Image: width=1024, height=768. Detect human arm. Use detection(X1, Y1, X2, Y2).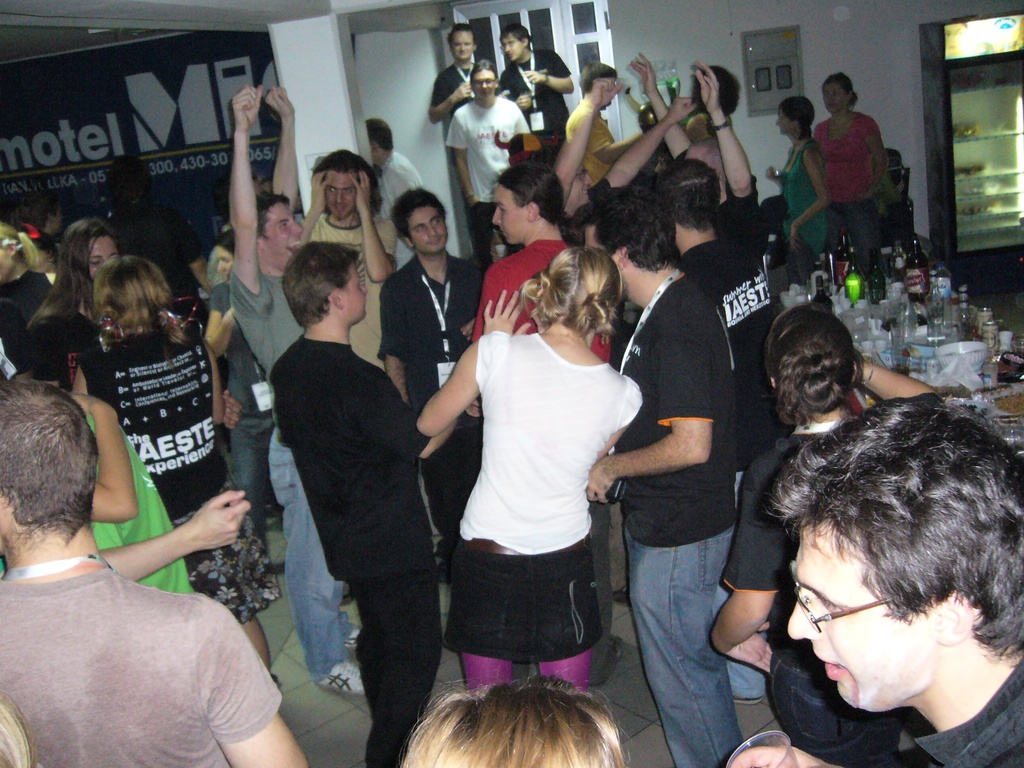
detection(585, 298, 724, 503).
